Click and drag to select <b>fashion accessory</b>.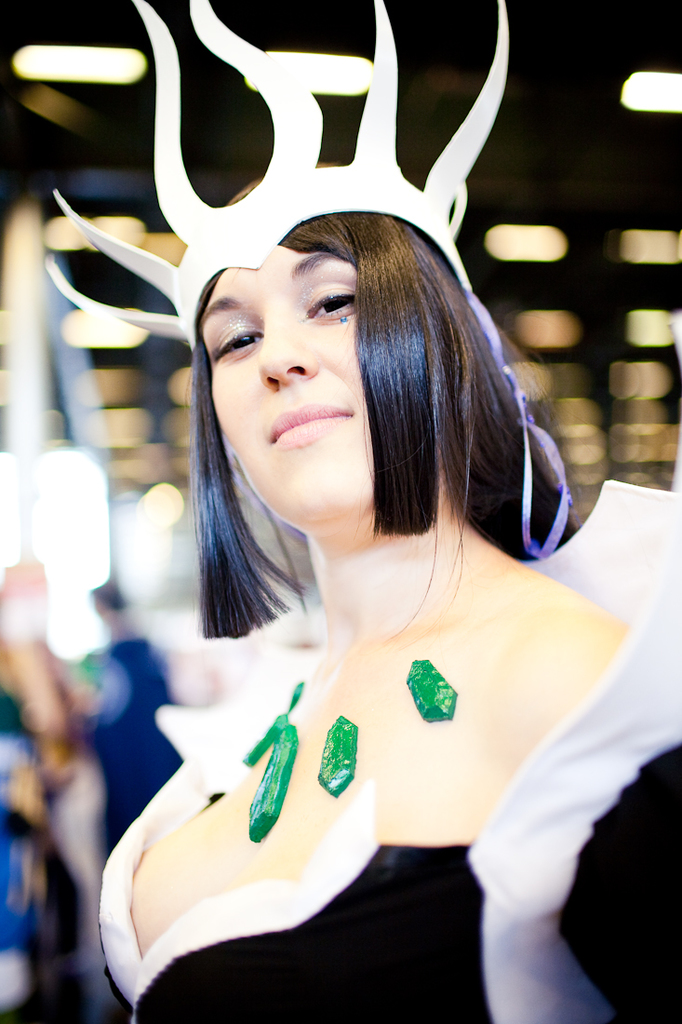
Selection: select_region(38, 0, 519, 353).
